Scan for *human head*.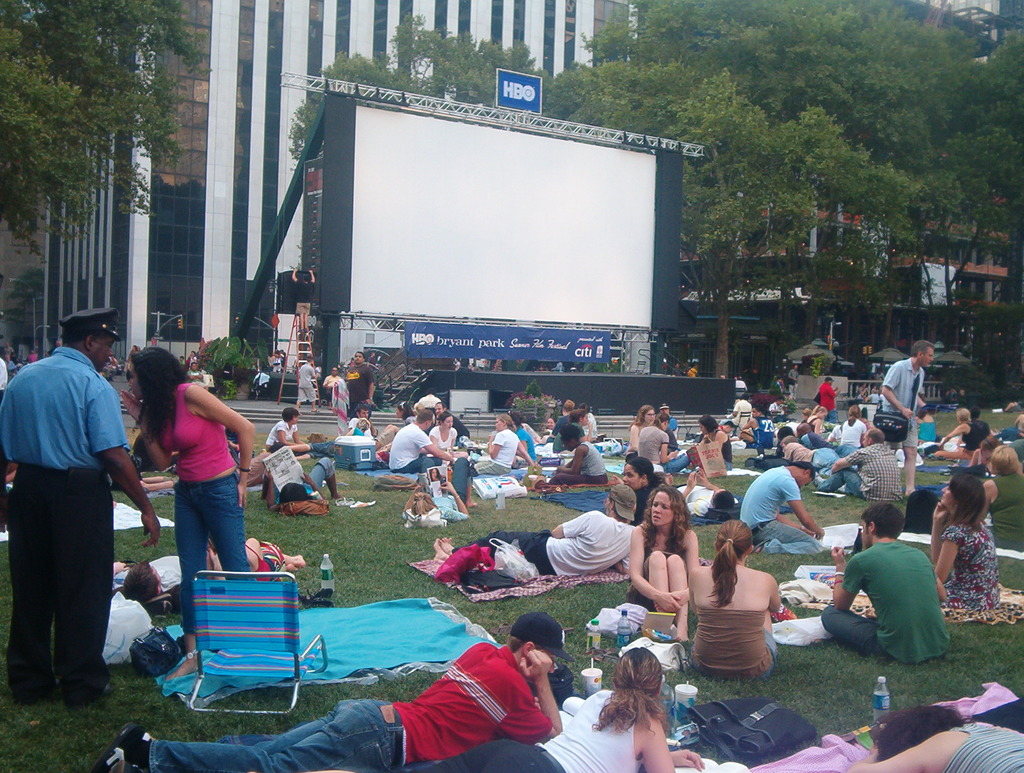
Scan result: region(953, 403, 968, 427).
